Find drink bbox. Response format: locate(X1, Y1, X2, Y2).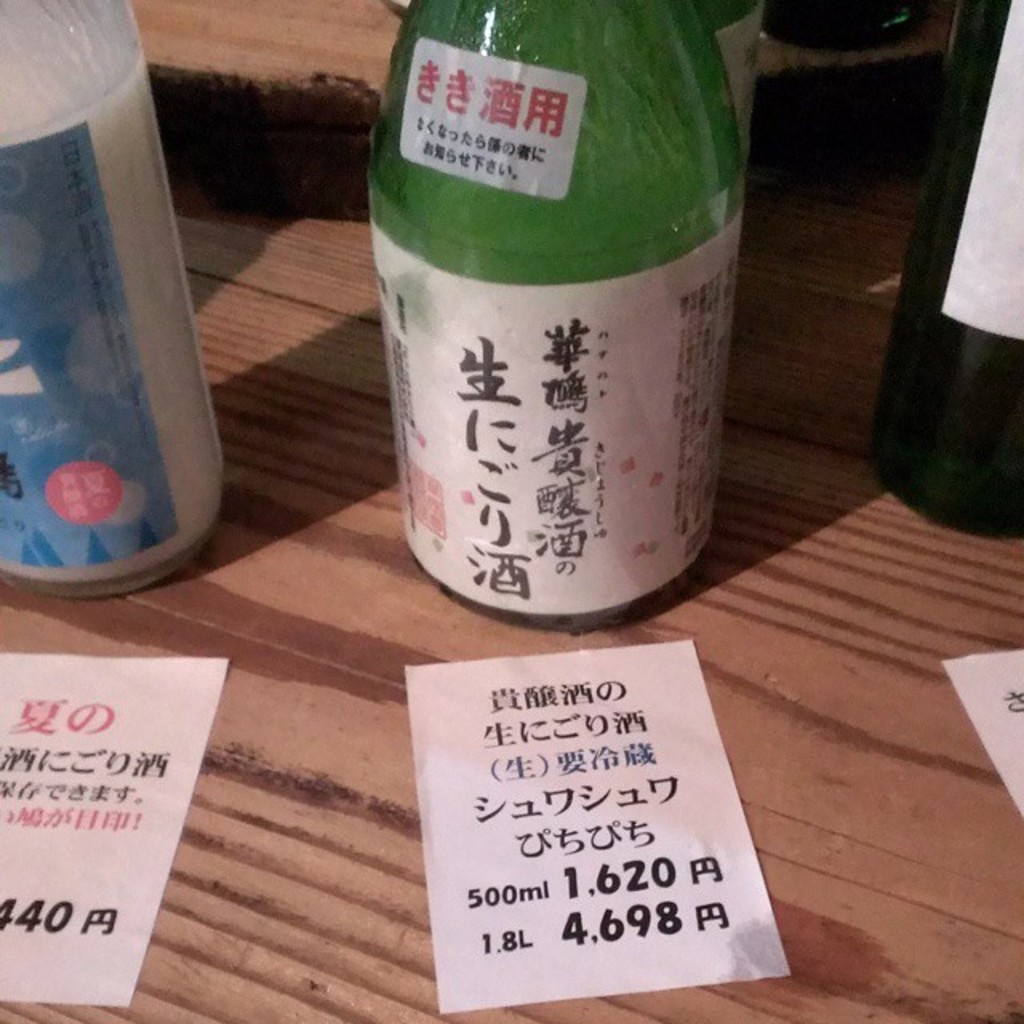
locate(862, 0, 1022, 536).
